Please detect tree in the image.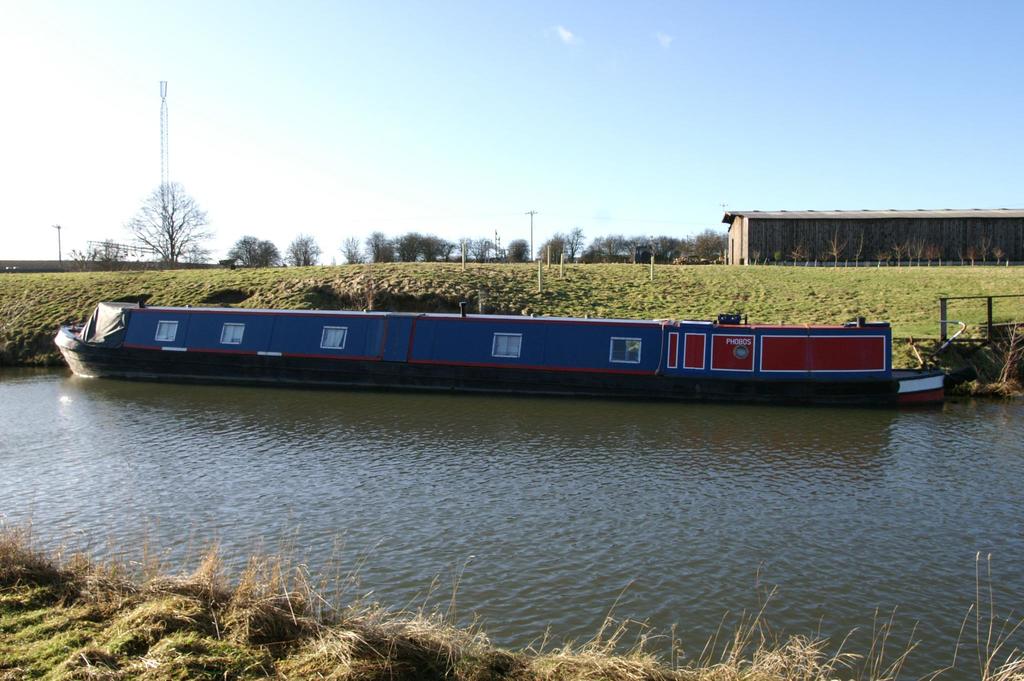
{"x1": 211, "y1": 234, "x2": 276, "y2": 268}.
